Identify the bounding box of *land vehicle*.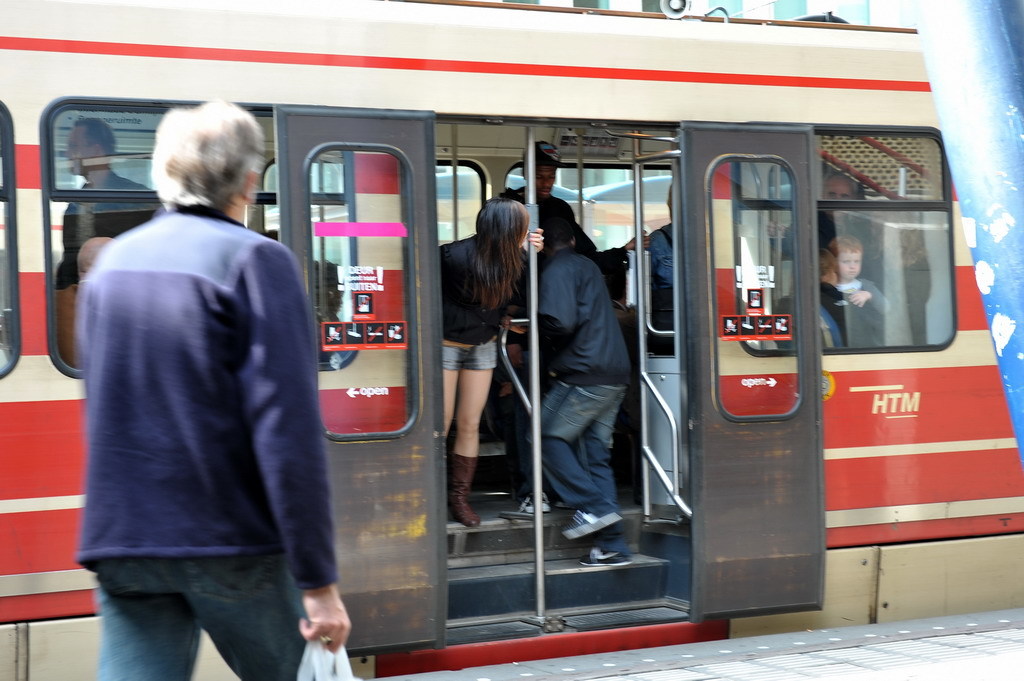
region(0, 0, 1023, 680).
